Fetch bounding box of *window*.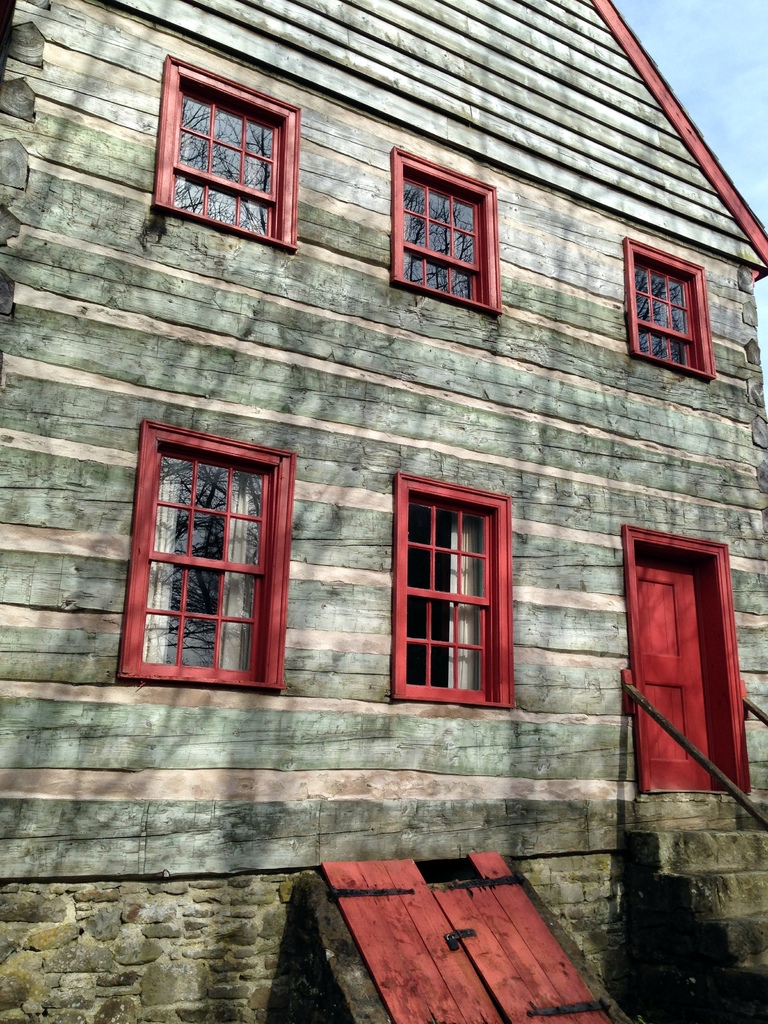
Bbox: region(380, 459, 515, 705).
